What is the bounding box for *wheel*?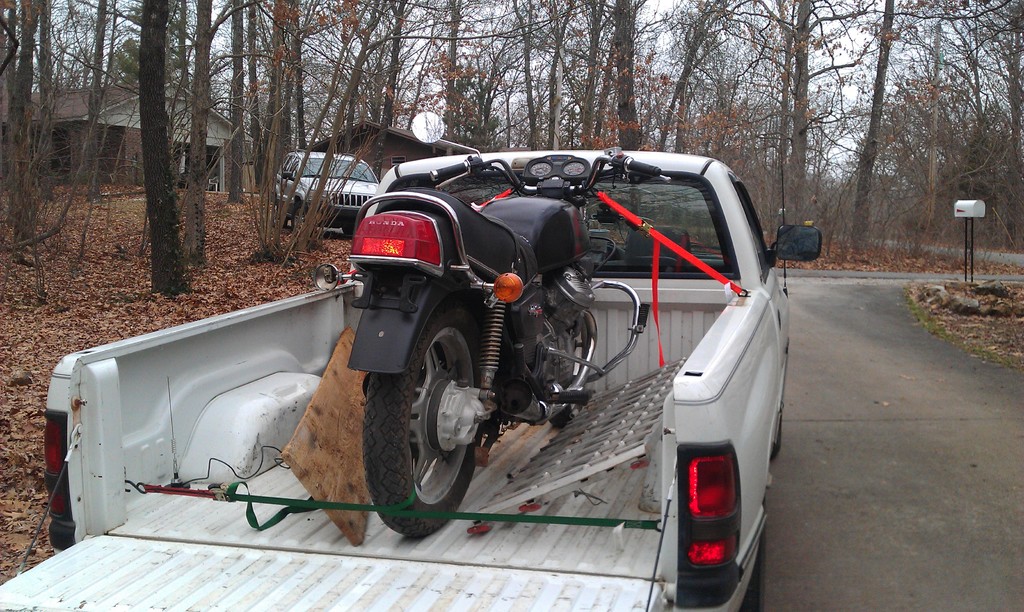
[552,316,583,427].
